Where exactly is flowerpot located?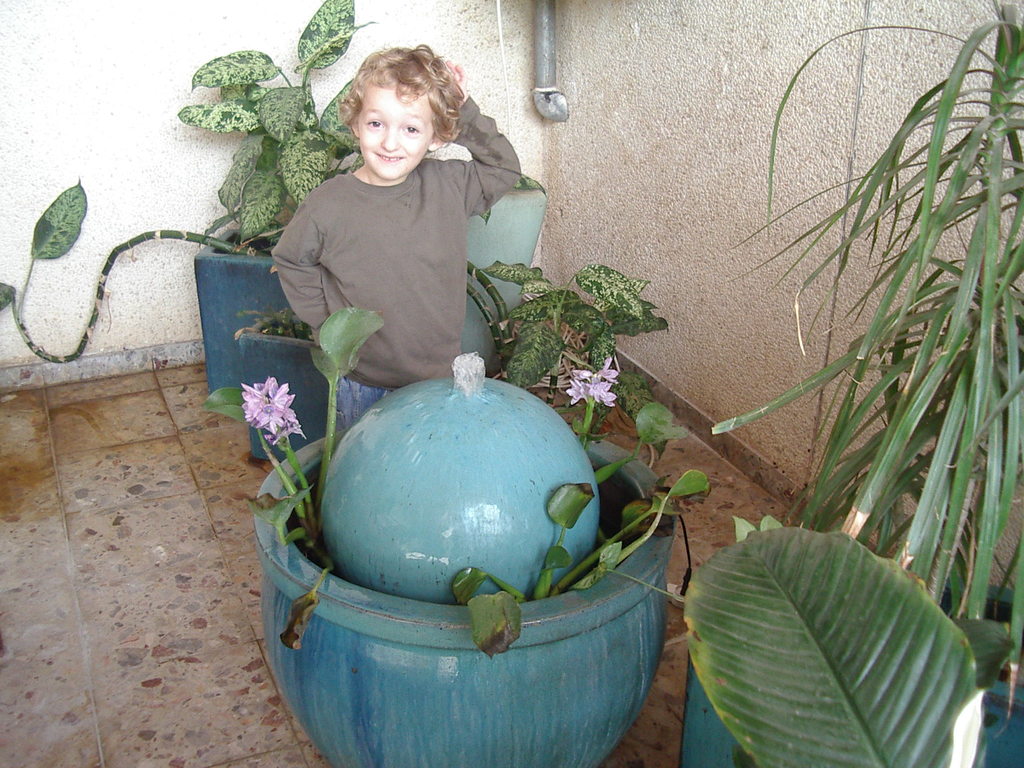
Its bounding box is <box>191,216,292,399</box>.
